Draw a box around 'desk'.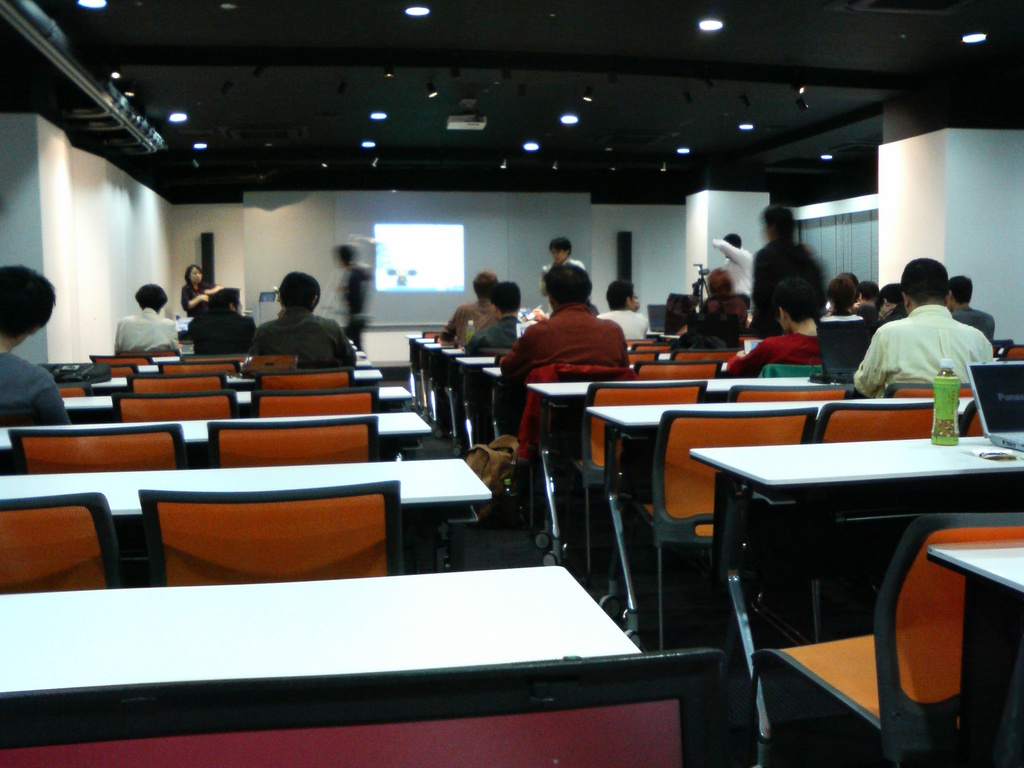
[924, 538, 1023, 607].
